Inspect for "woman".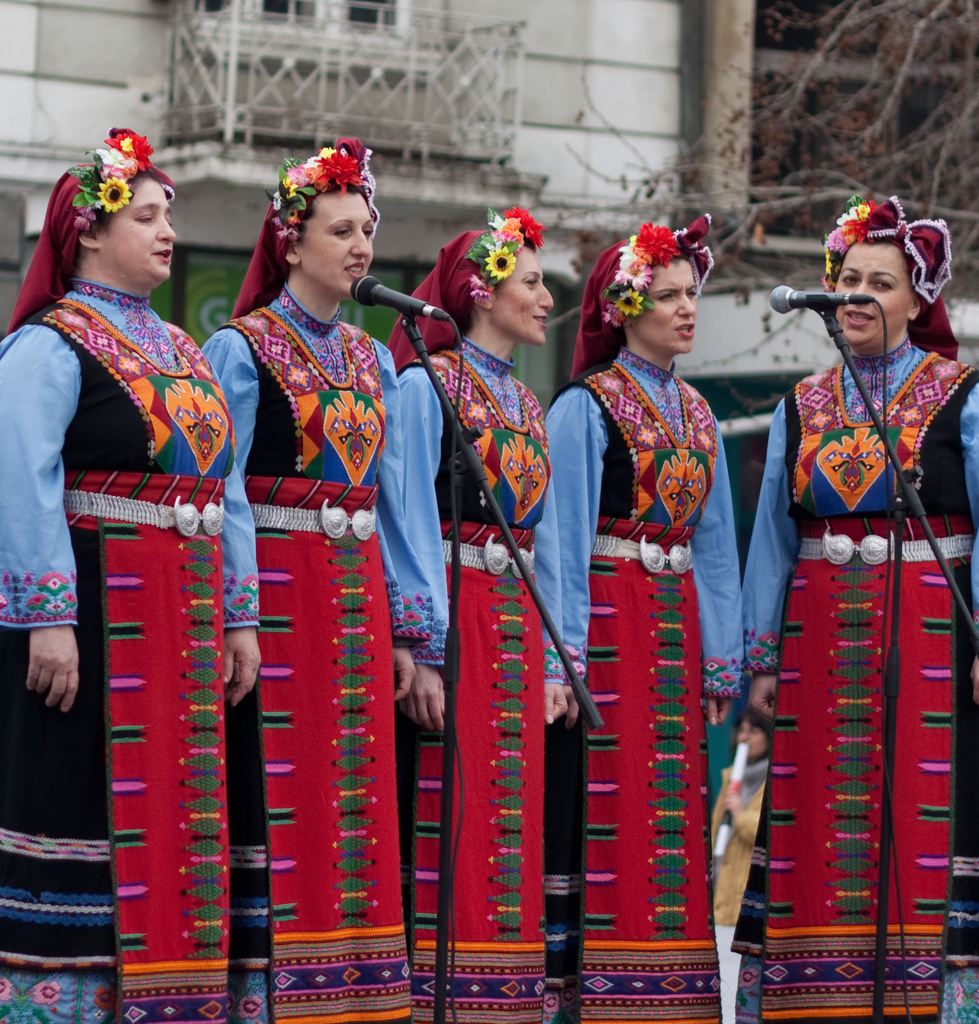
Inspection: (left=193, top=124, right=424, bottom=1023).
